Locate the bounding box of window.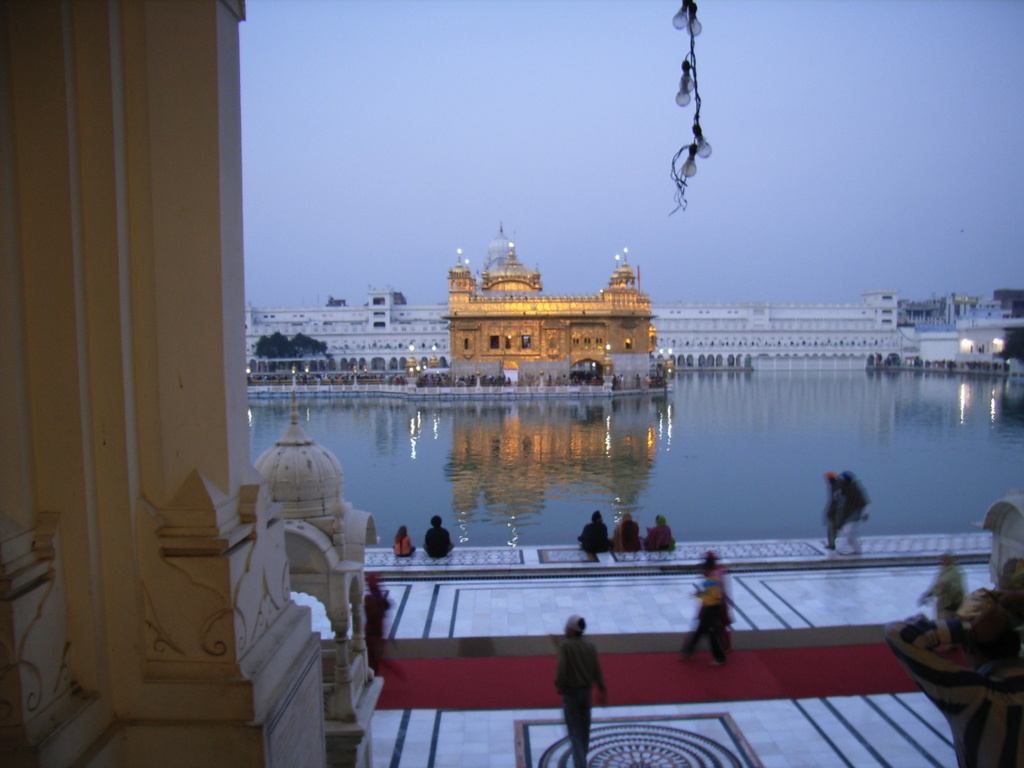
Bounding box: <box>594,336,600,344</box>.
